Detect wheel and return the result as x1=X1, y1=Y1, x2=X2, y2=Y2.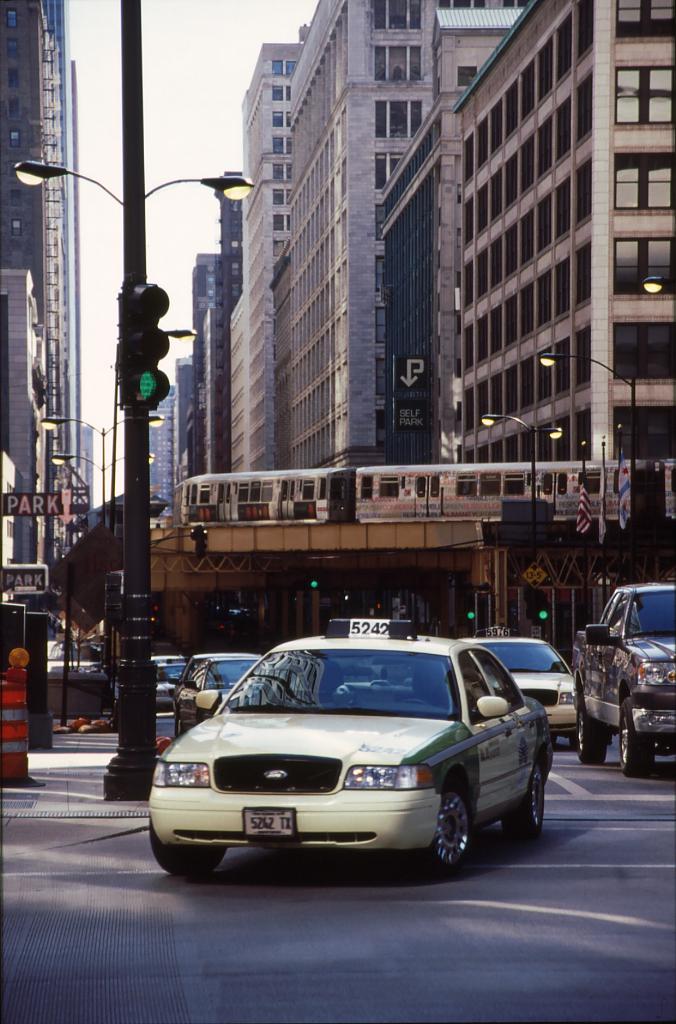
x1=577, y1=698, x2=611, y2=772.
